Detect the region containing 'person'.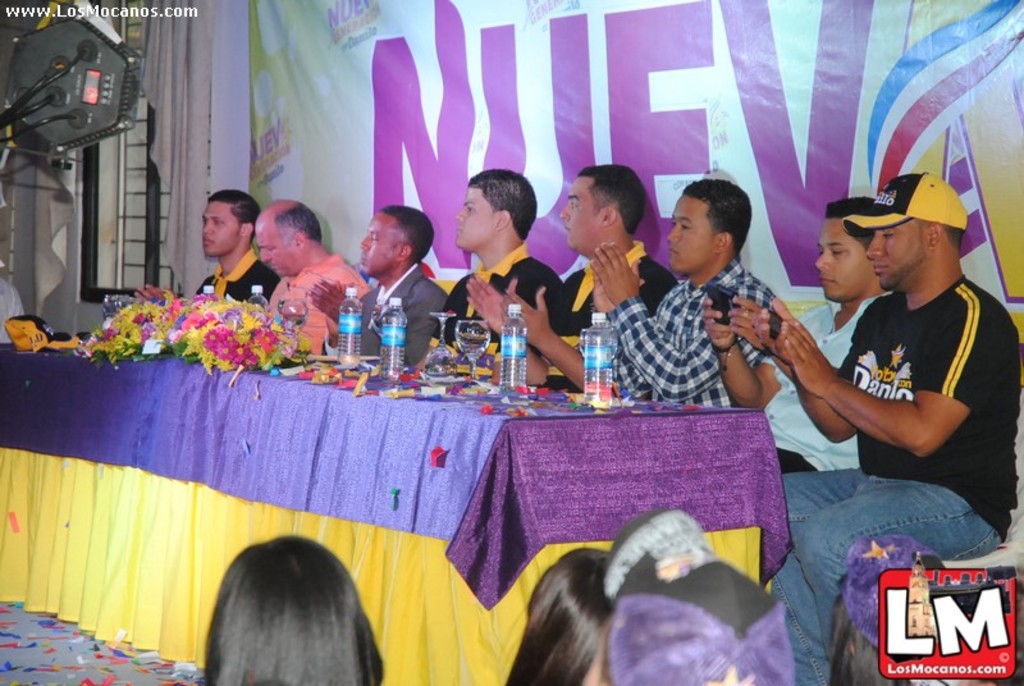
{"x1": 342, "y1": 184, "x2": 449, "y2": 388}.
